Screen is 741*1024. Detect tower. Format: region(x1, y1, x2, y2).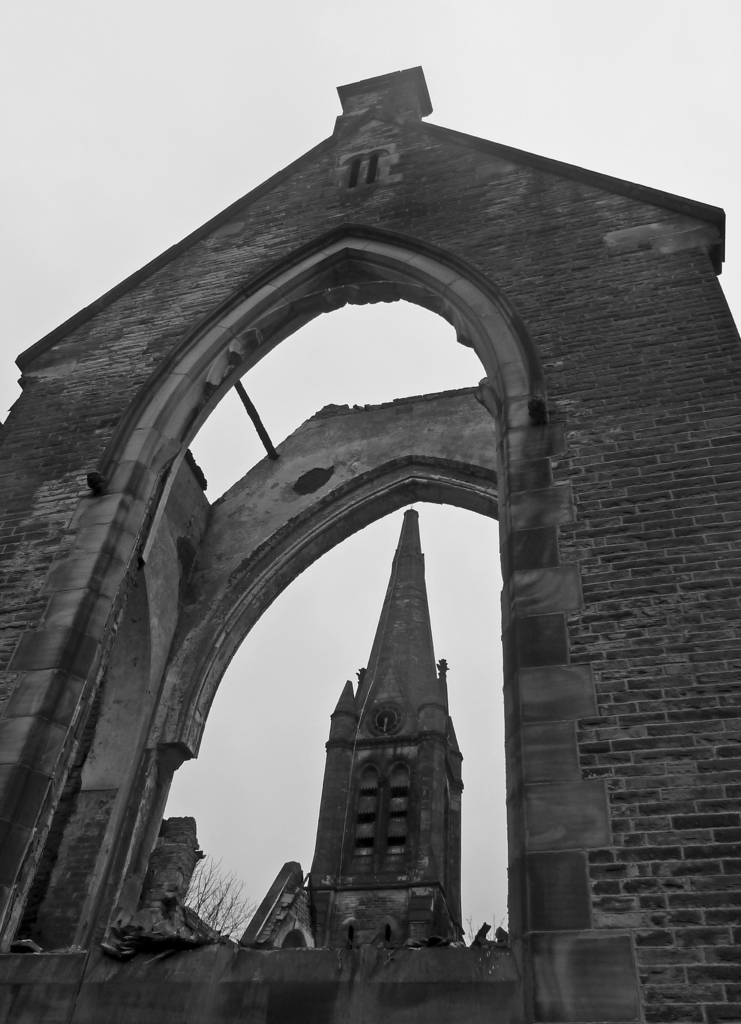
region(263, 470, 486, 967).
